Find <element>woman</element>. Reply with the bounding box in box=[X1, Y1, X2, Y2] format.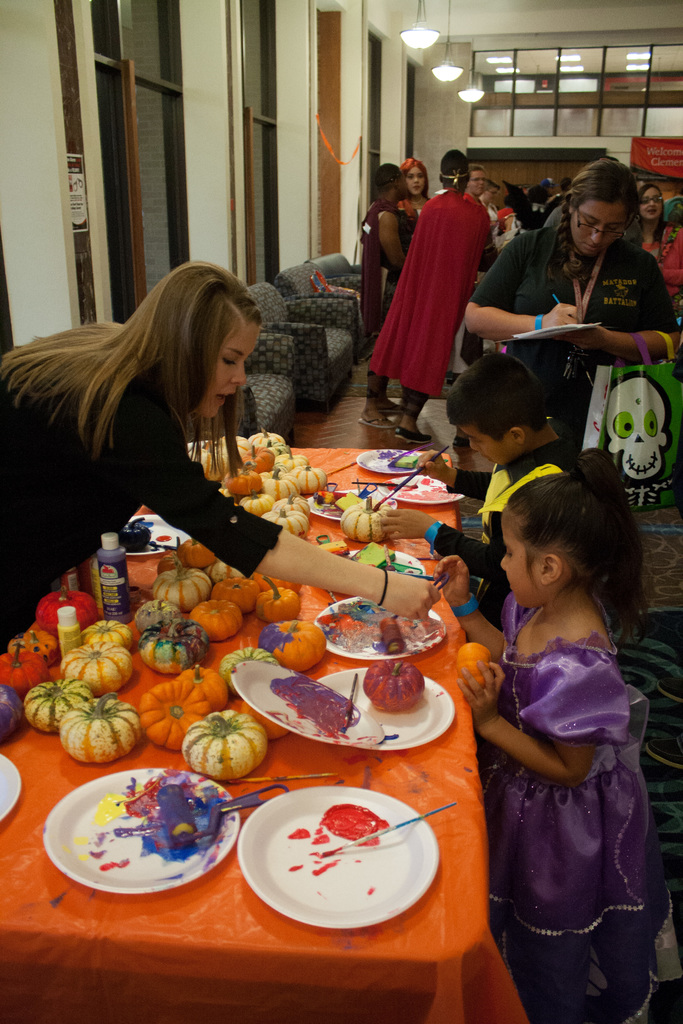
box=[392, 157, 432, 271].
